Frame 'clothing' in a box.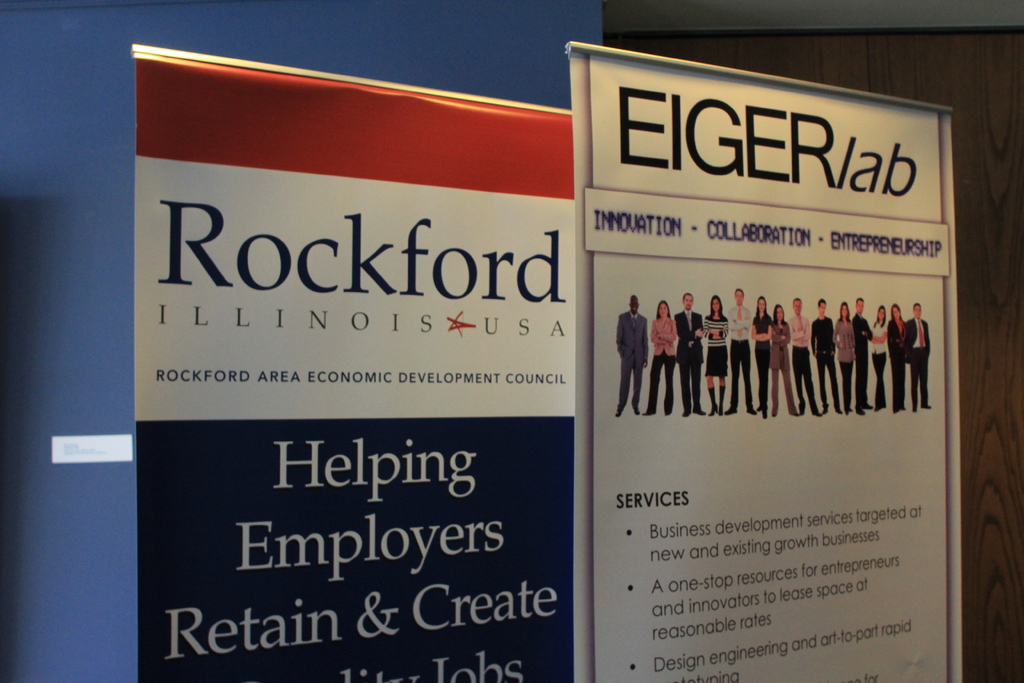
(x1=733, y1=302, x2=751, y2=347).
